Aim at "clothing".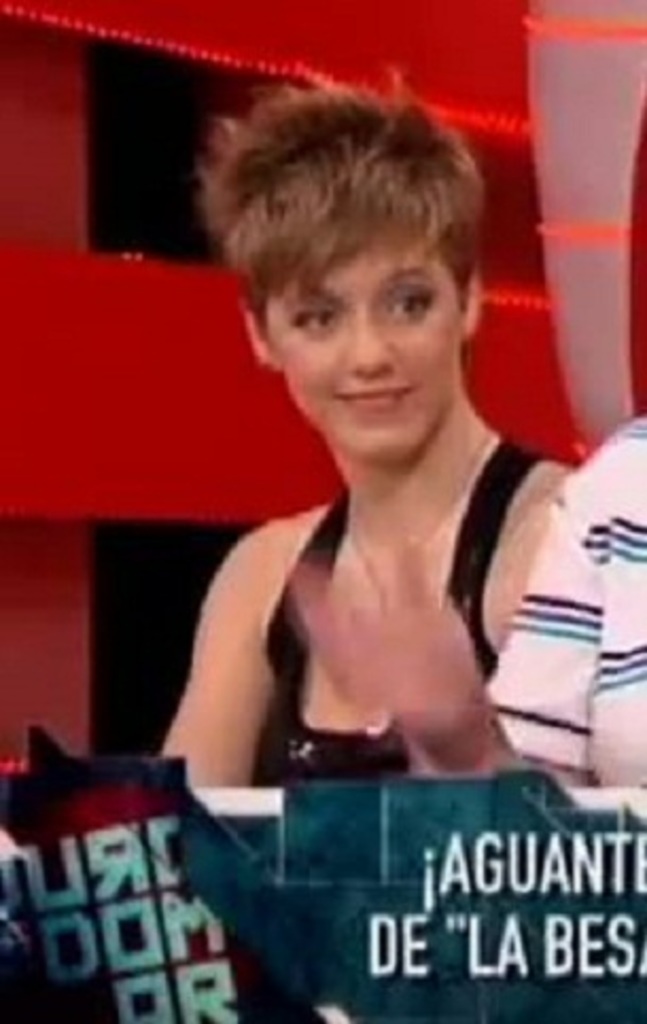
Aimed at 490:420:645:789.
